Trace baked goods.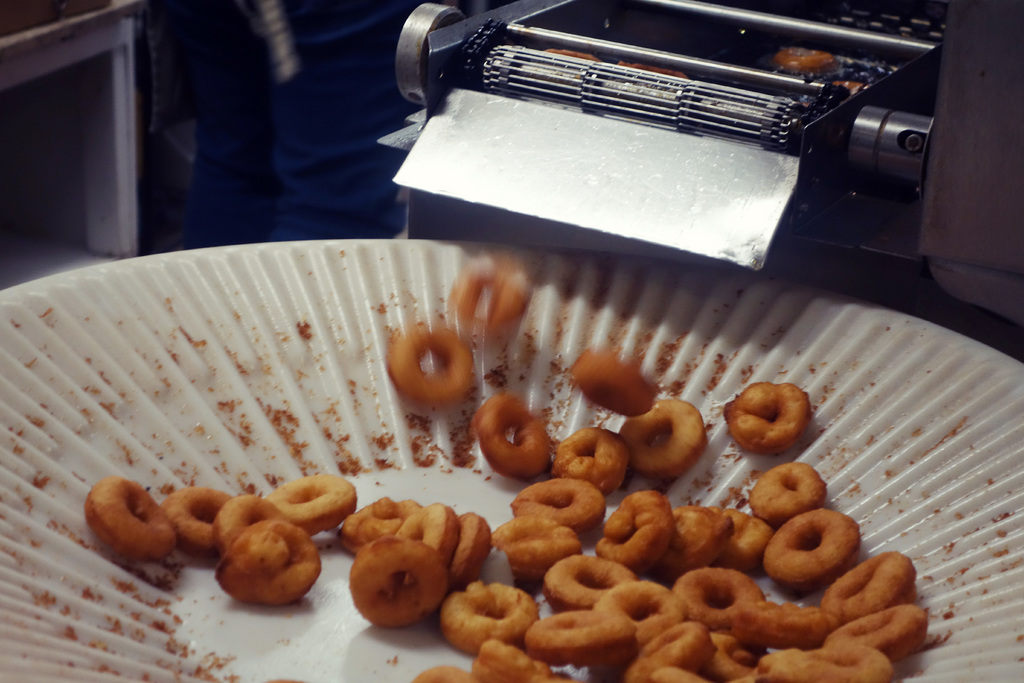
Traced to bbox=(826, 604, 929, 661).
